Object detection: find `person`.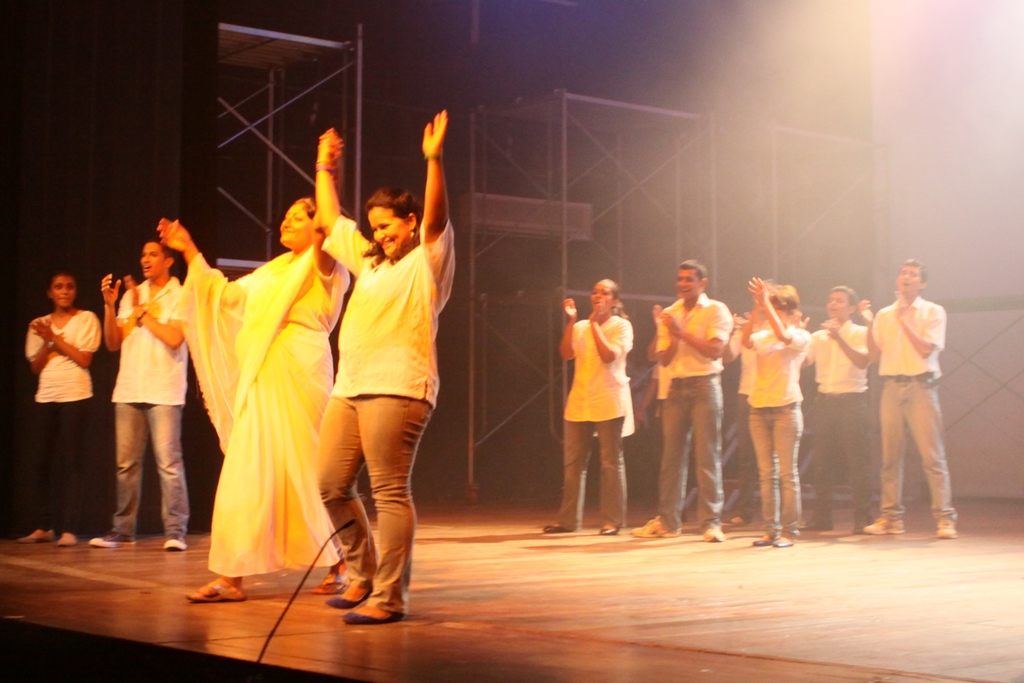
rect(150, 131, 371, 609).
